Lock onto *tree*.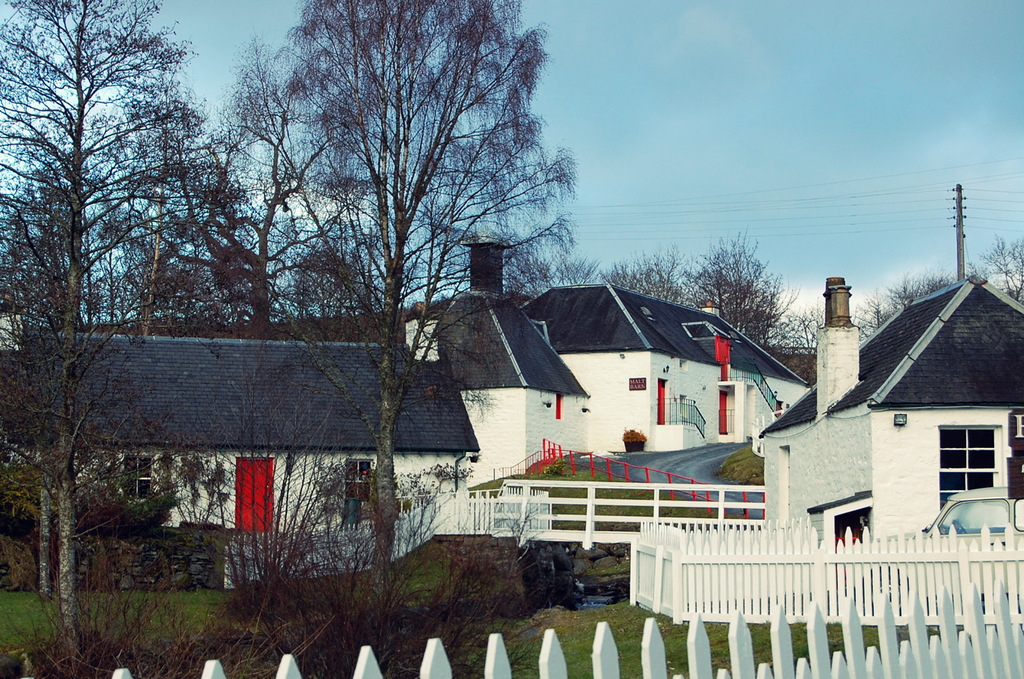
Locked: crop(607, 240, 693, 298).
